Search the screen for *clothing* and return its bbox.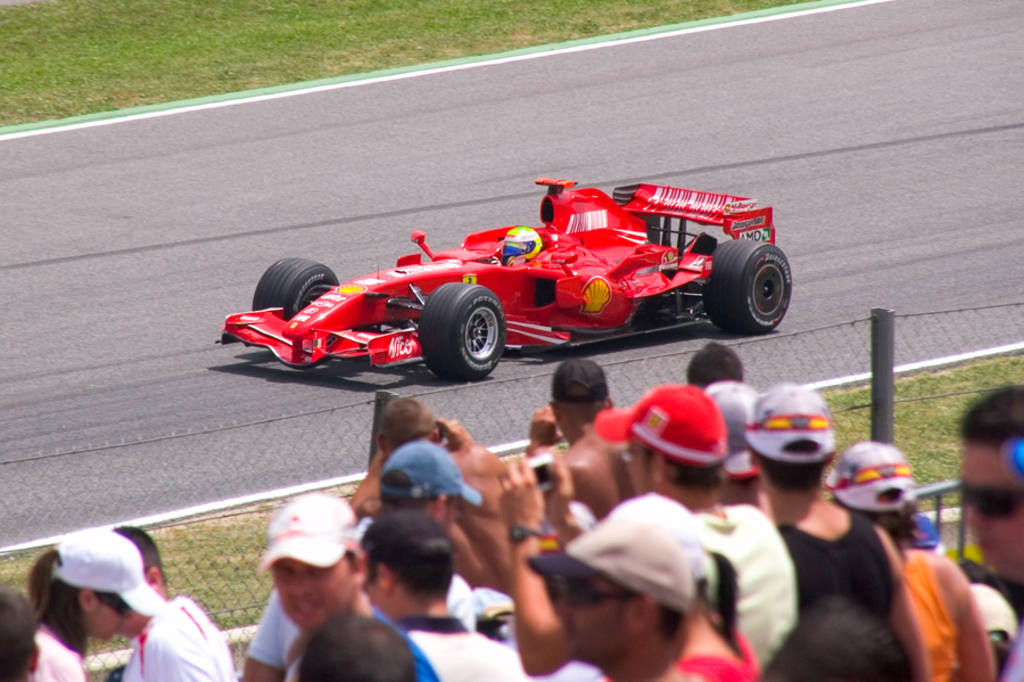
Found: crop(375, 611, 568, 681).
